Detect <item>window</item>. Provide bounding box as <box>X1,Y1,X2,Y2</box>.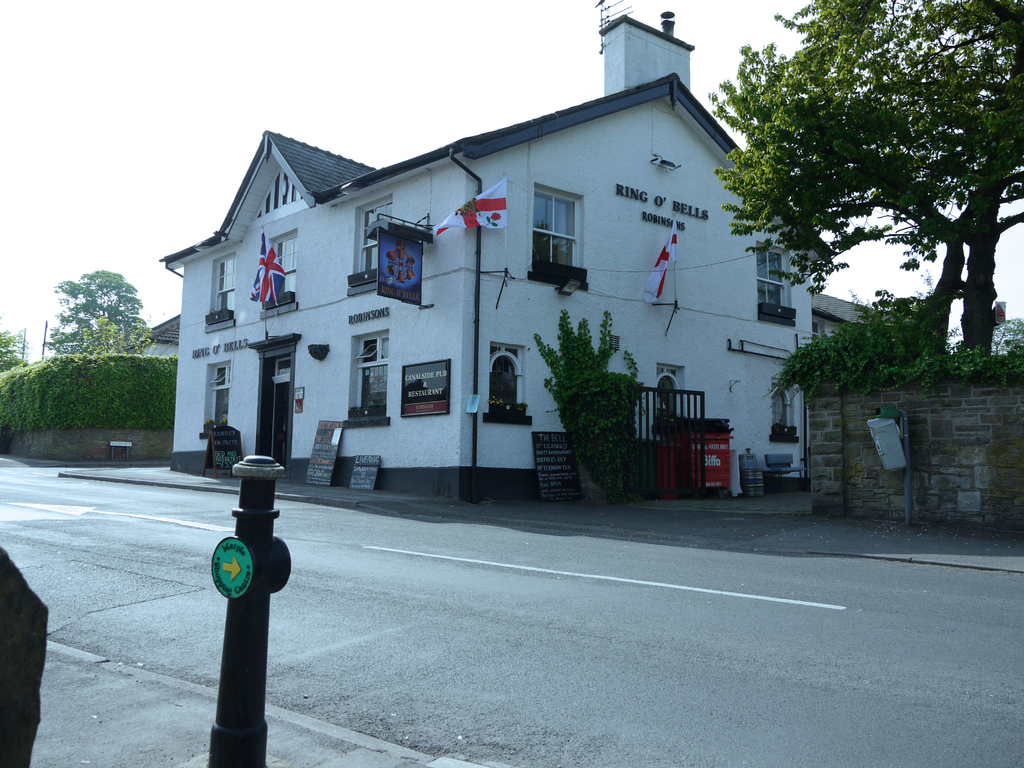
<box>492,348,530,419</box>.
